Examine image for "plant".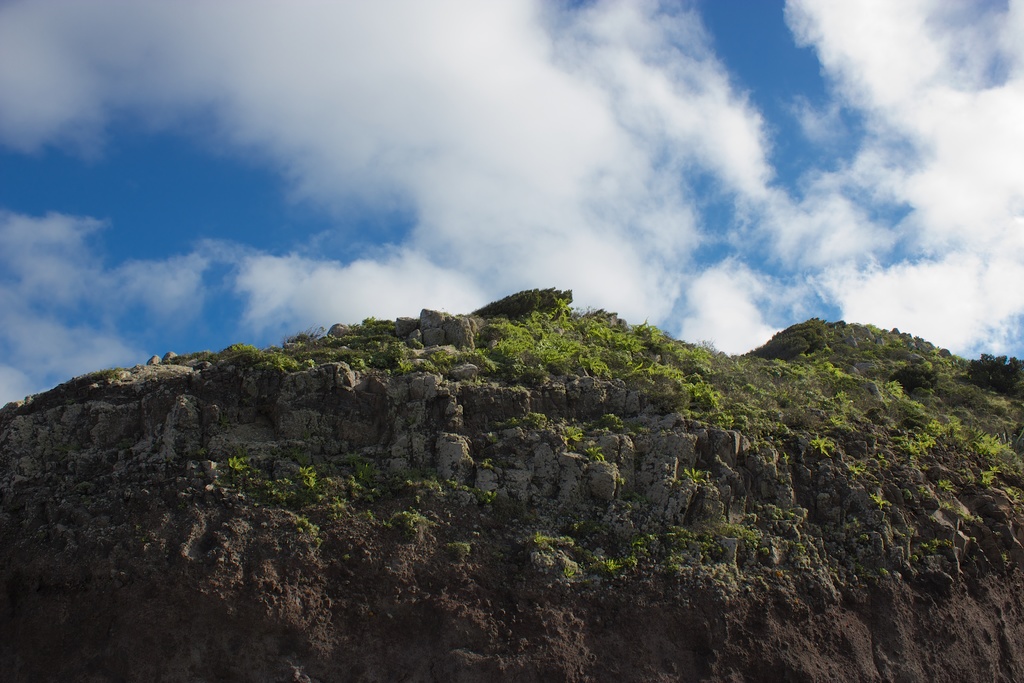
Examination result: 646,531,655,540.
